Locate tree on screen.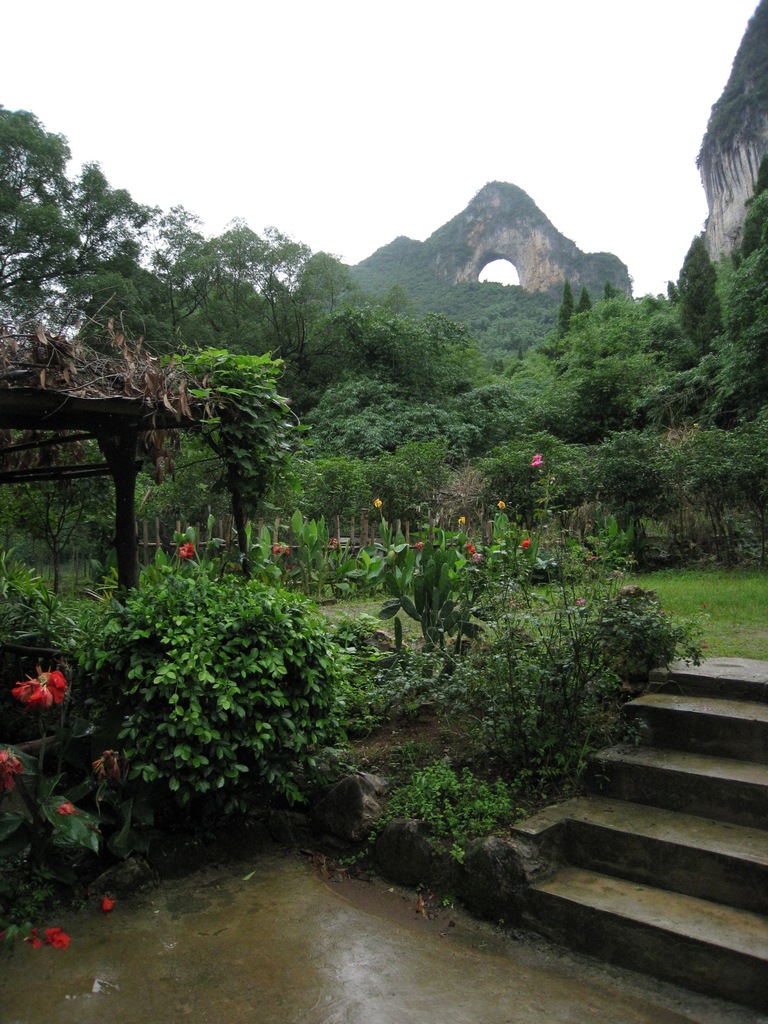
On screen at <bbox>658, 428, 767, 548</bbox>.
